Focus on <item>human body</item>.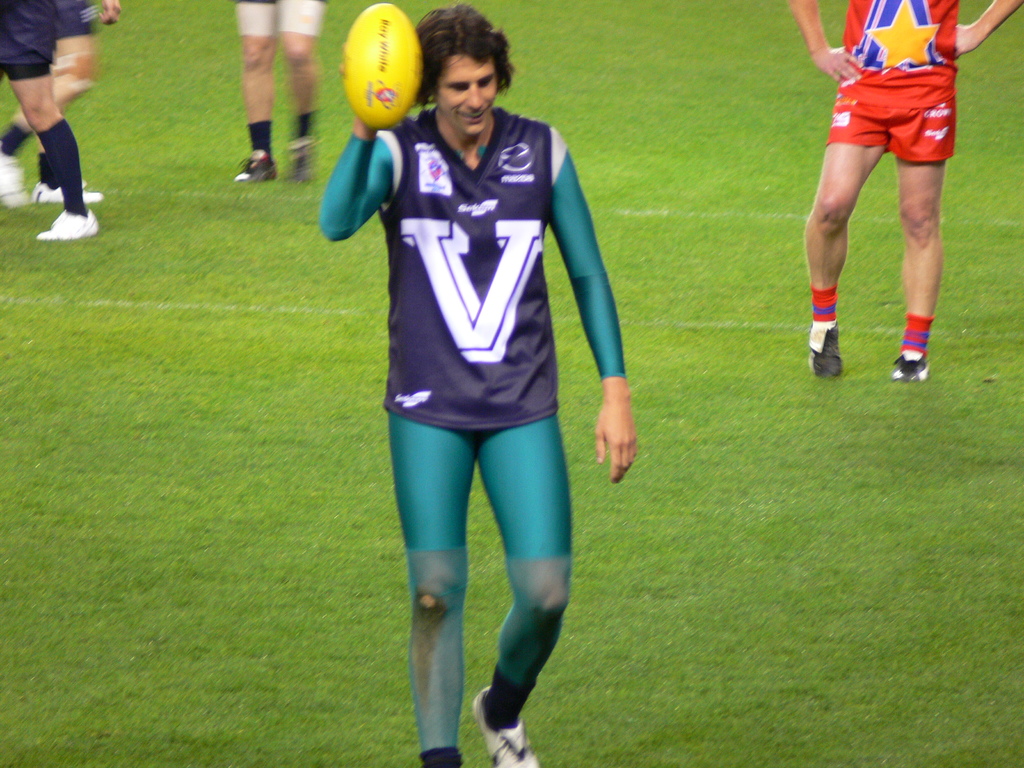
Focused at BBox(791, 0, 1023, 379).
